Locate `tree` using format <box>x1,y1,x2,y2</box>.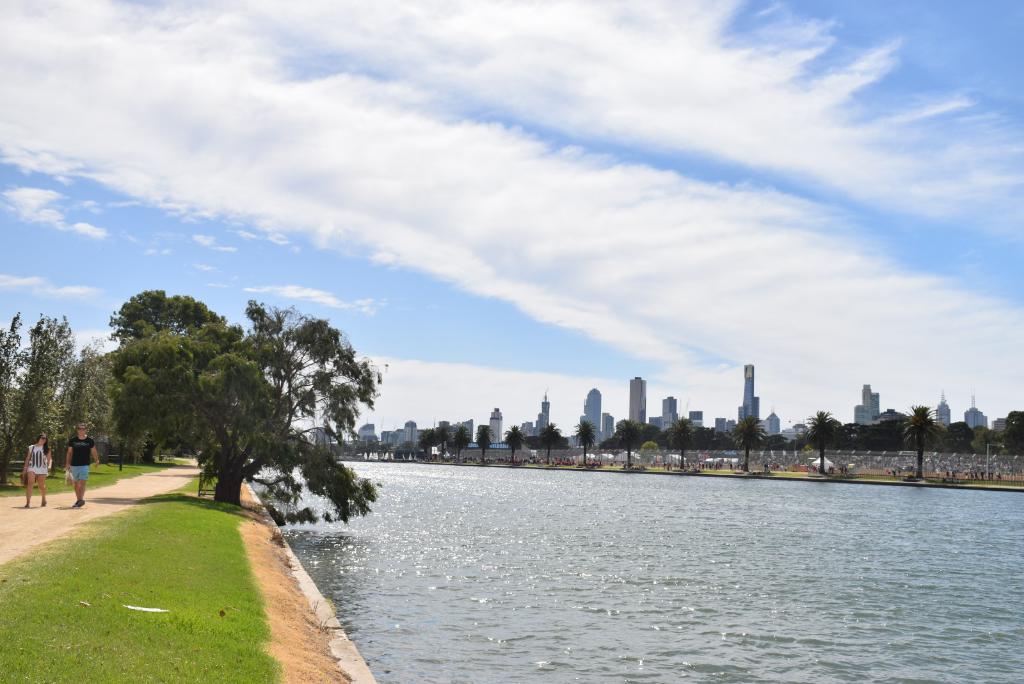
<box>0,308,98,493</box>.
